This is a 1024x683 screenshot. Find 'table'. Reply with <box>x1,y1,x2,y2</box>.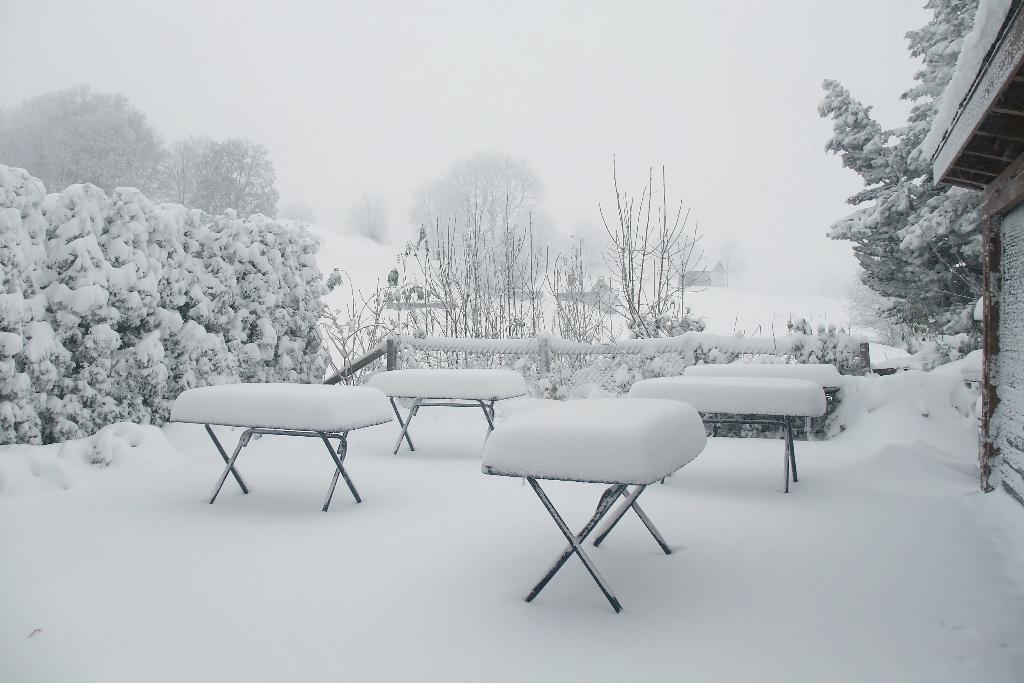
<box>159,383,415,507</box>.
